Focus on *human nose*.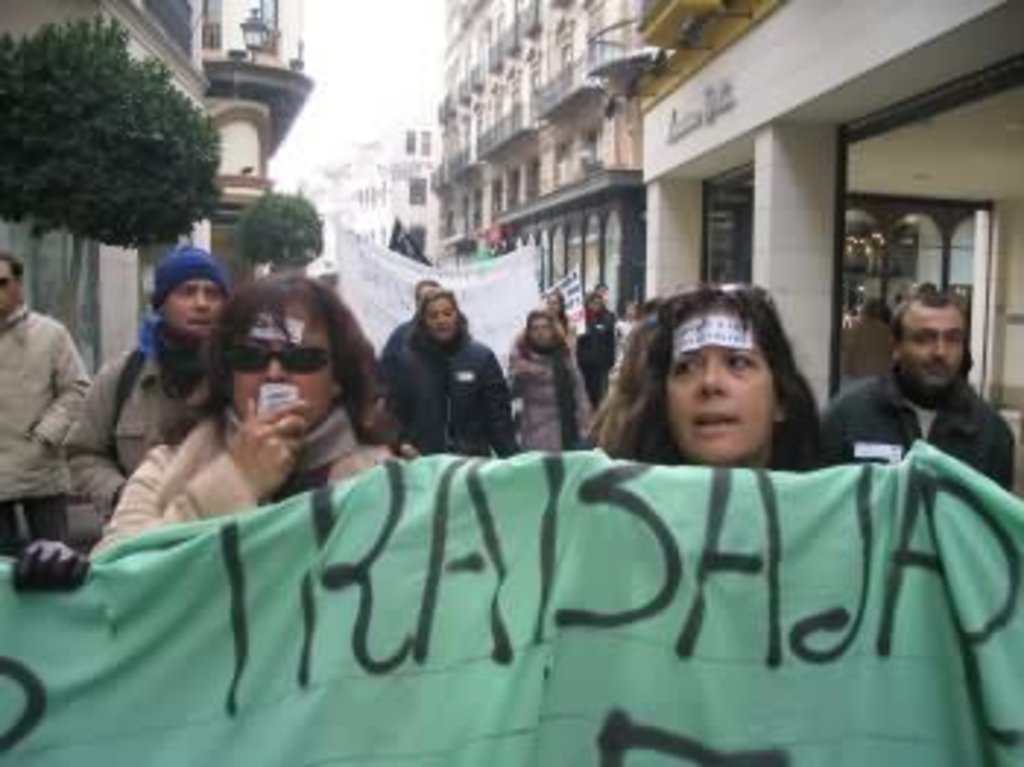
Focused at rect(263, 354, 290, 384).
